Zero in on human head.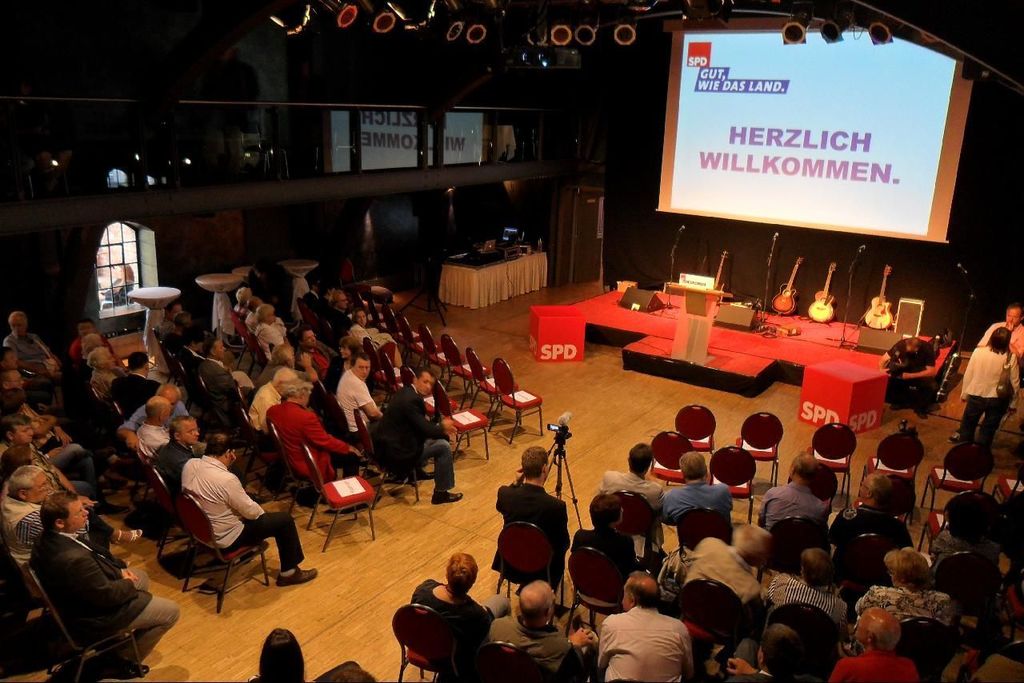
Zeroed in: {"left": 248, "top": 294, "right": 261, "bottom": 310}.
